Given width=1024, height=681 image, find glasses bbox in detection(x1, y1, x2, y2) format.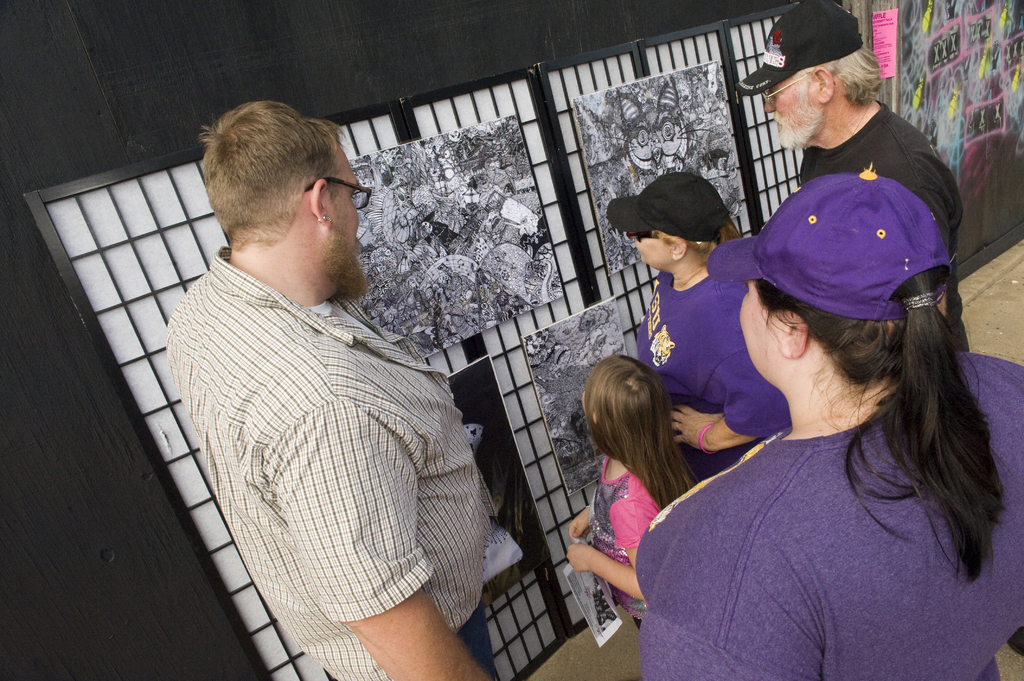
detection(765, 65, 819, 109).
